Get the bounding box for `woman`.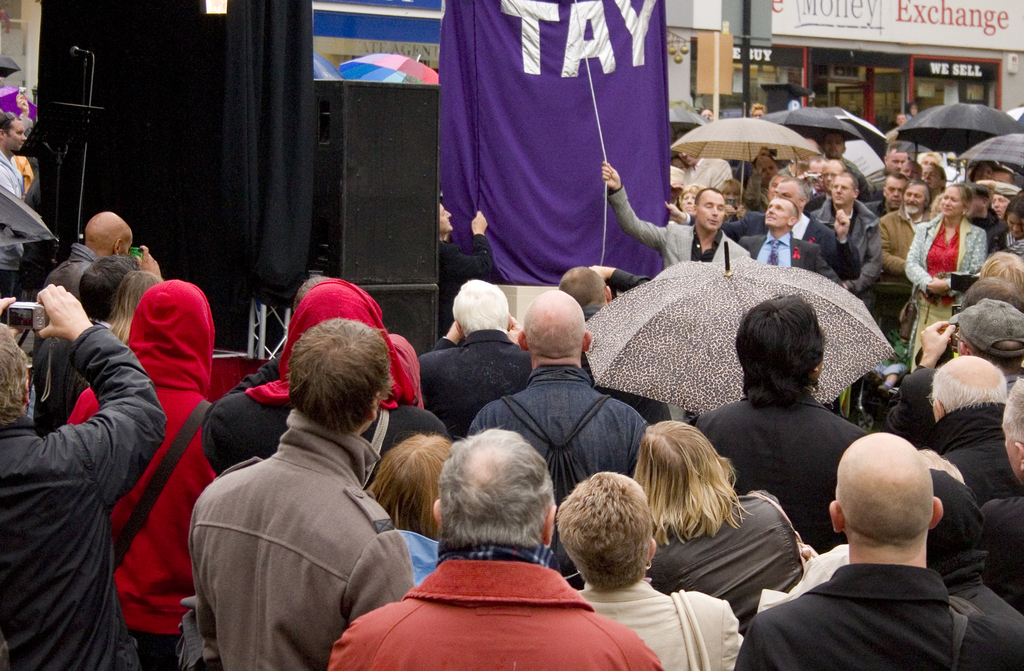
detection(907, 181, 991, 375).
